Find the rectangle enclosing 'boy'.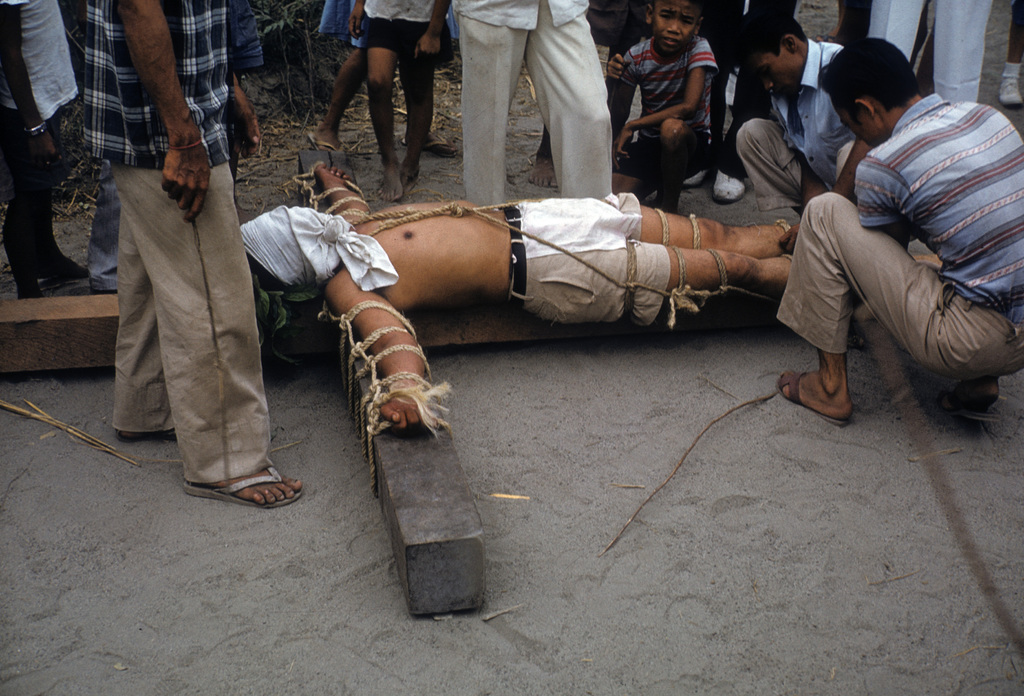
<bbox>602, 0, 721, 211</bbox>.
